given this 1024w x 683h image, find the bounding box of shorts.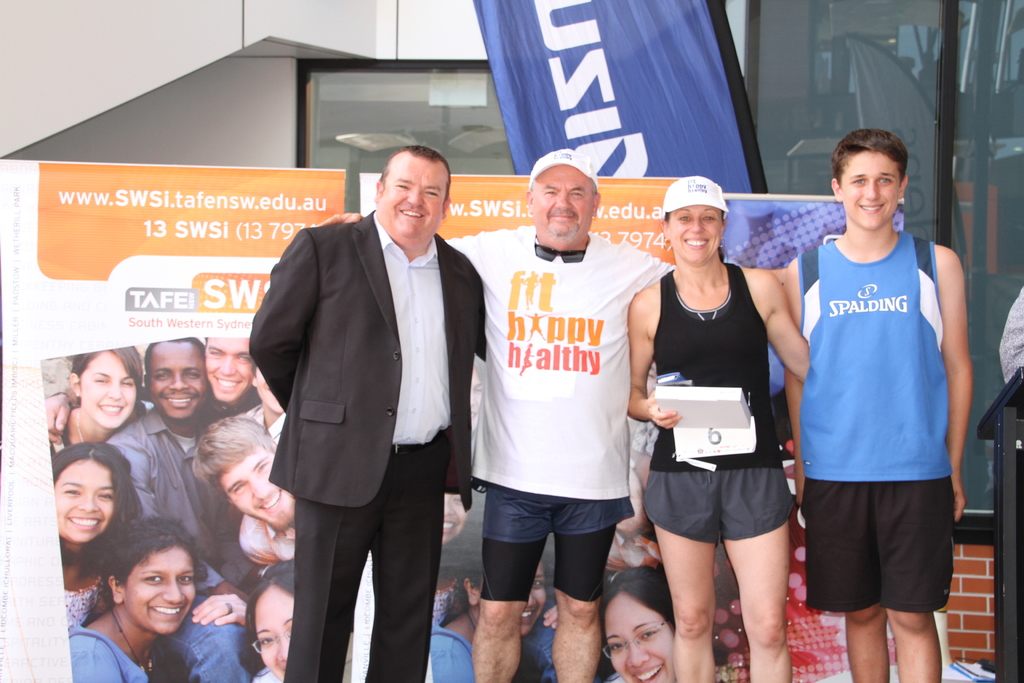
812, 469, 959, 620.
